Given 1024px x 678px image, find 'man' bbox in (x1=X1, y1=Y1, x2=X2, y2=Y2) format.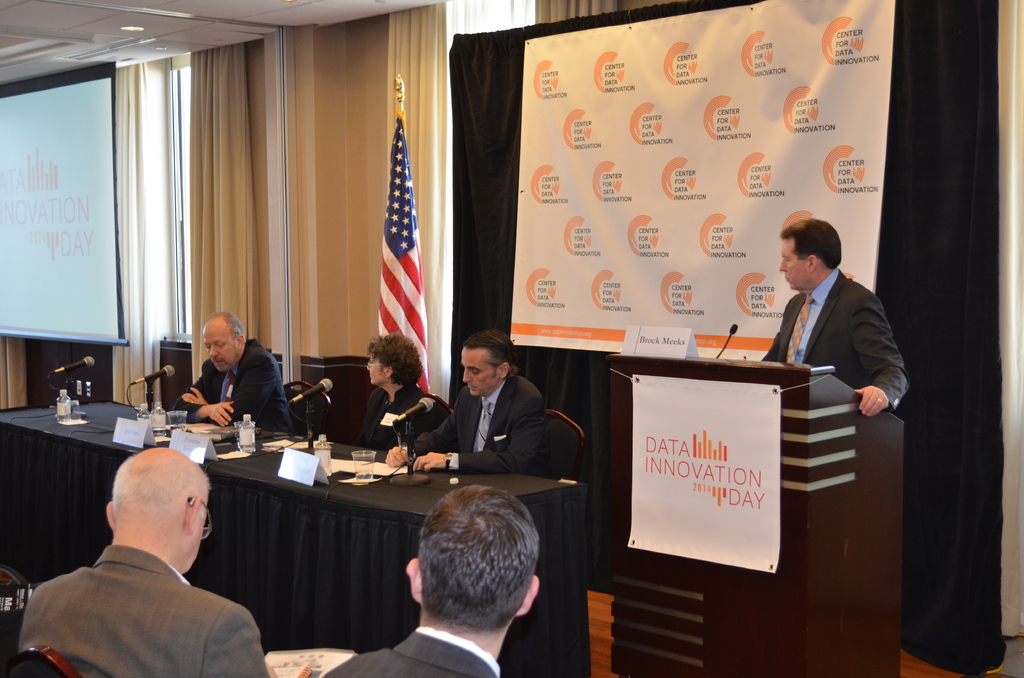
(x1=385, y1=331, x2=543, y2=476).
